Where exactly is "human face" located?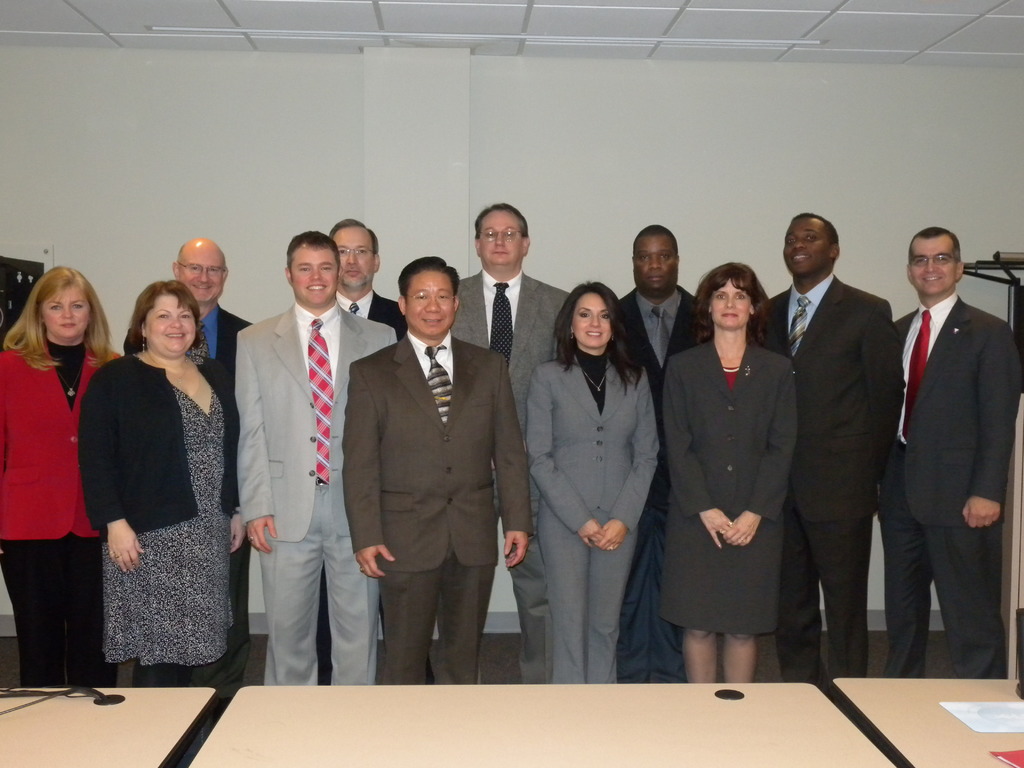
Its bounding box is rect(712, 279, 751, 326).
